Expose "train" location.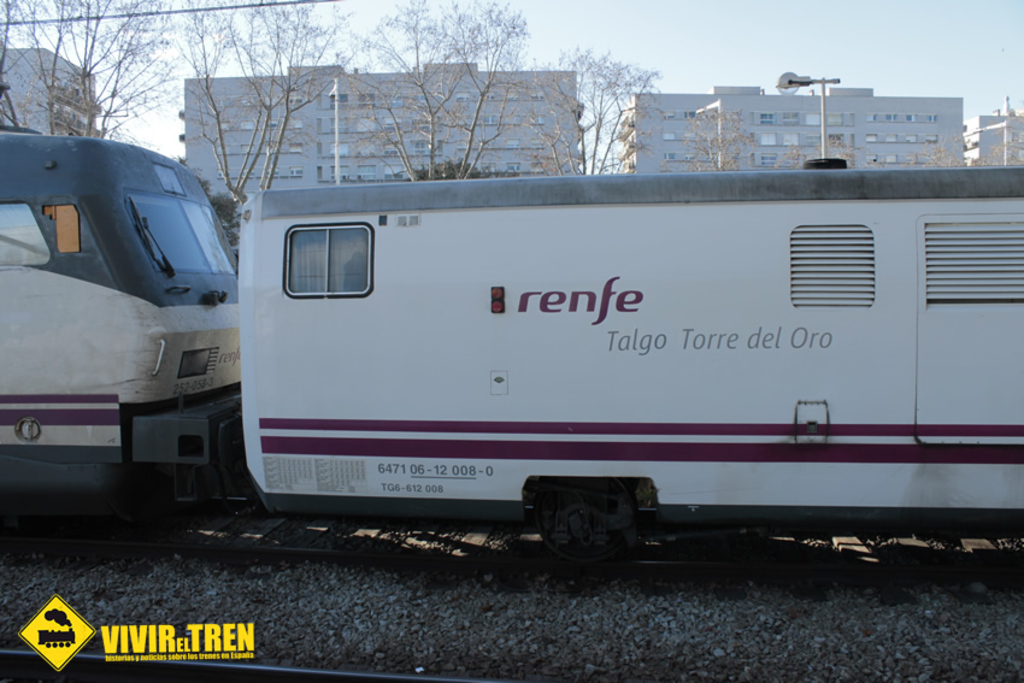
Exposed at {"left": 0, "top": 83, "right": 1023, "bottom": 597}.
